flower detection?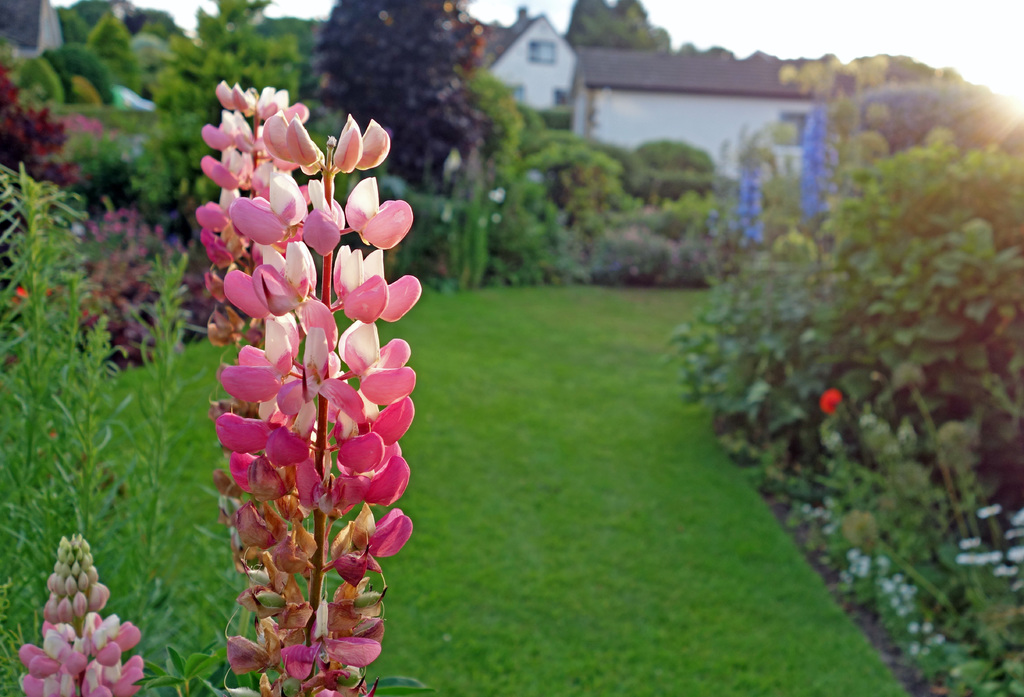
bbox=[52, 429, 60, 438]
